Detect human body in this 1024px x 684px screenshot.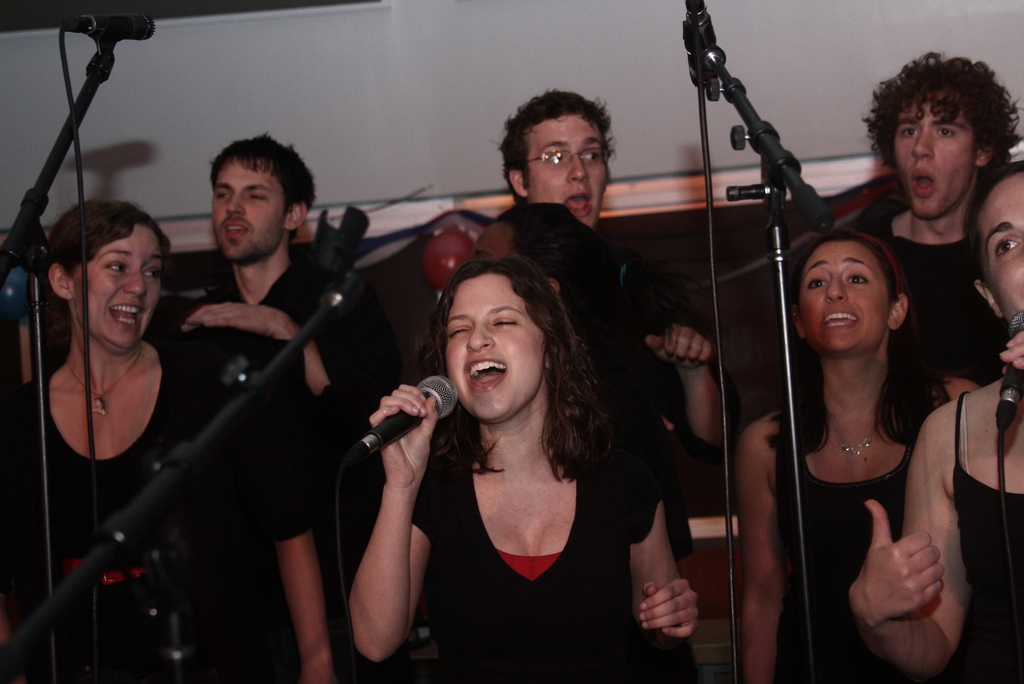
Detection: 364 248 667 682.
